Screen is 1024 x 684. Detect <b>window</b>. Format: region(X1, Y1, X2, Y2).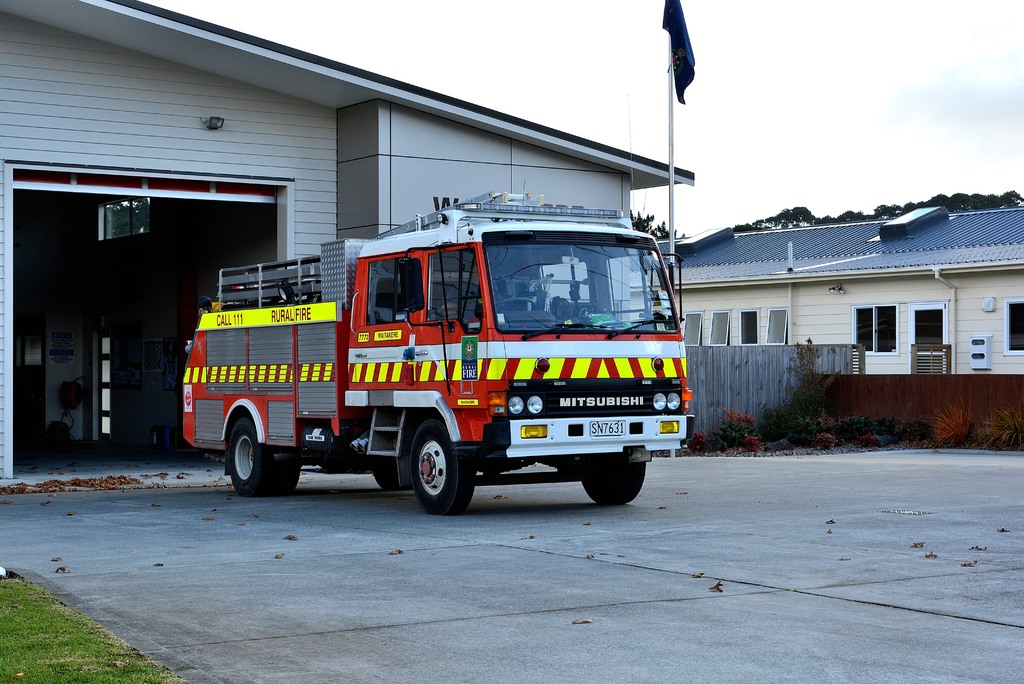
region(431, 247, 488, 326).
